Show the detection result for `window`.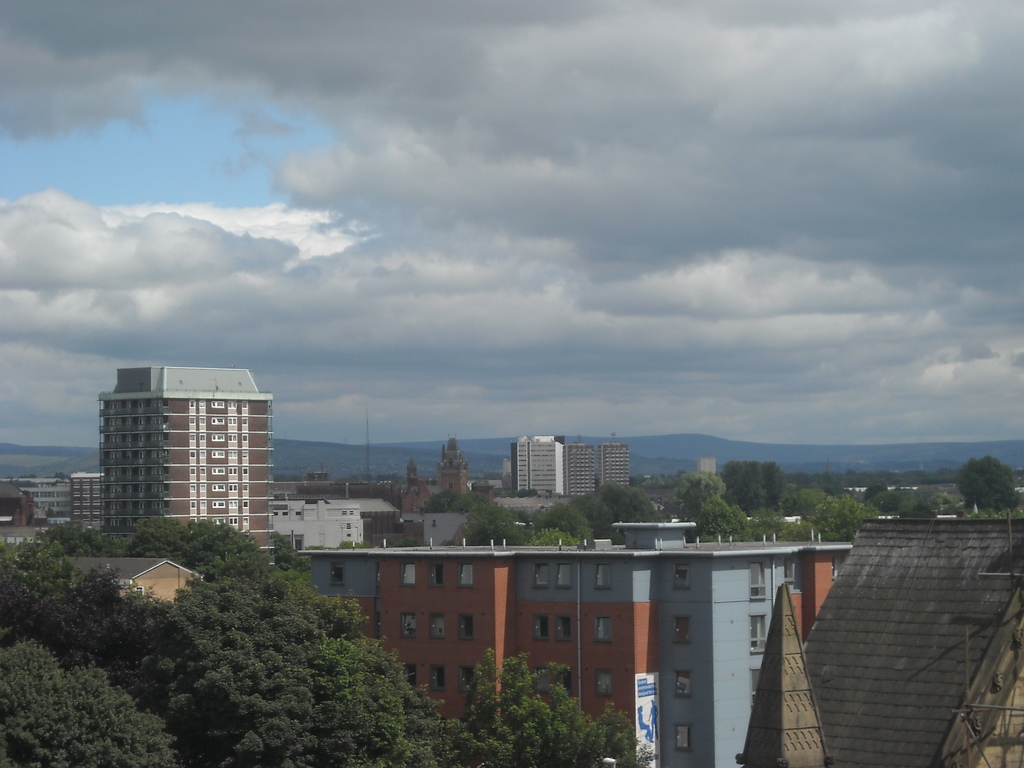
region(743, 607, 763, 646).
